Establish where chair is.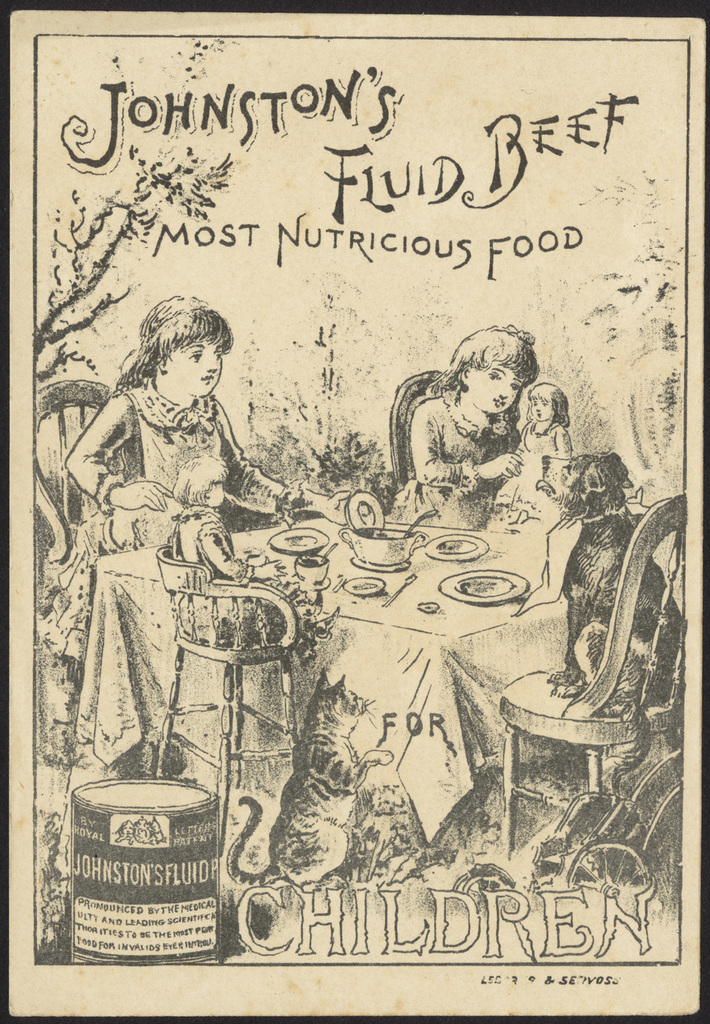
Established at bbox=[152, 540, 310, 857].
